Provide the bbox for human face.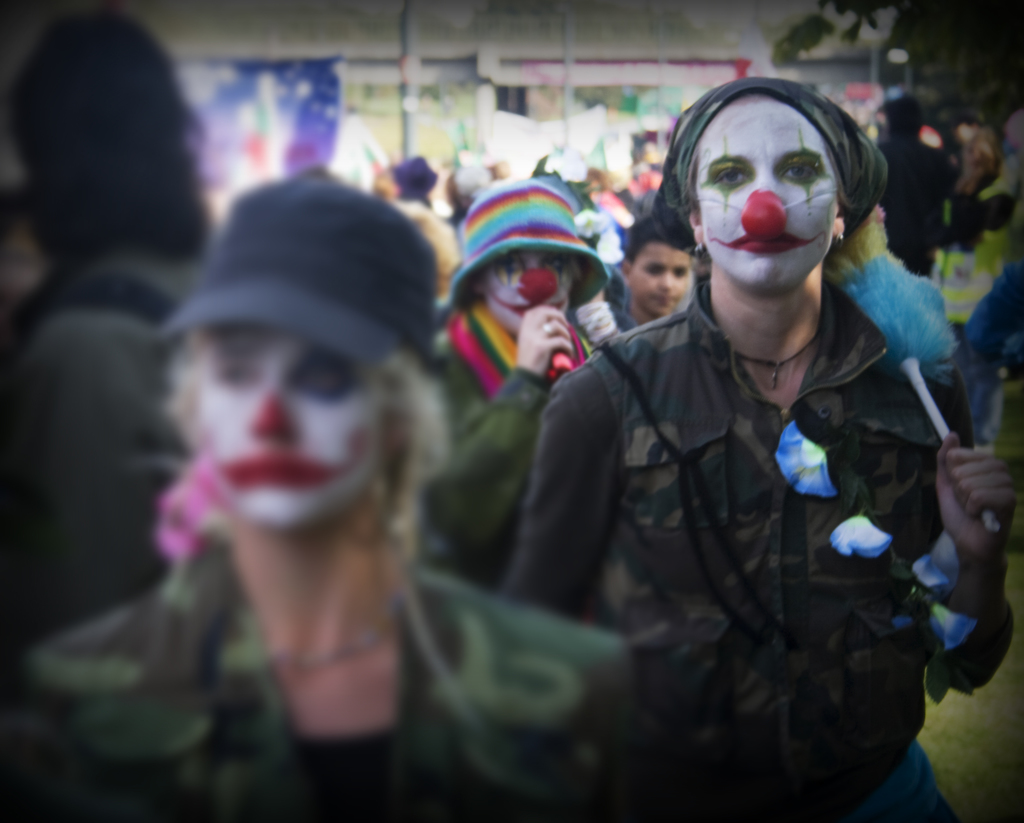
385, 175, 402, 198.
